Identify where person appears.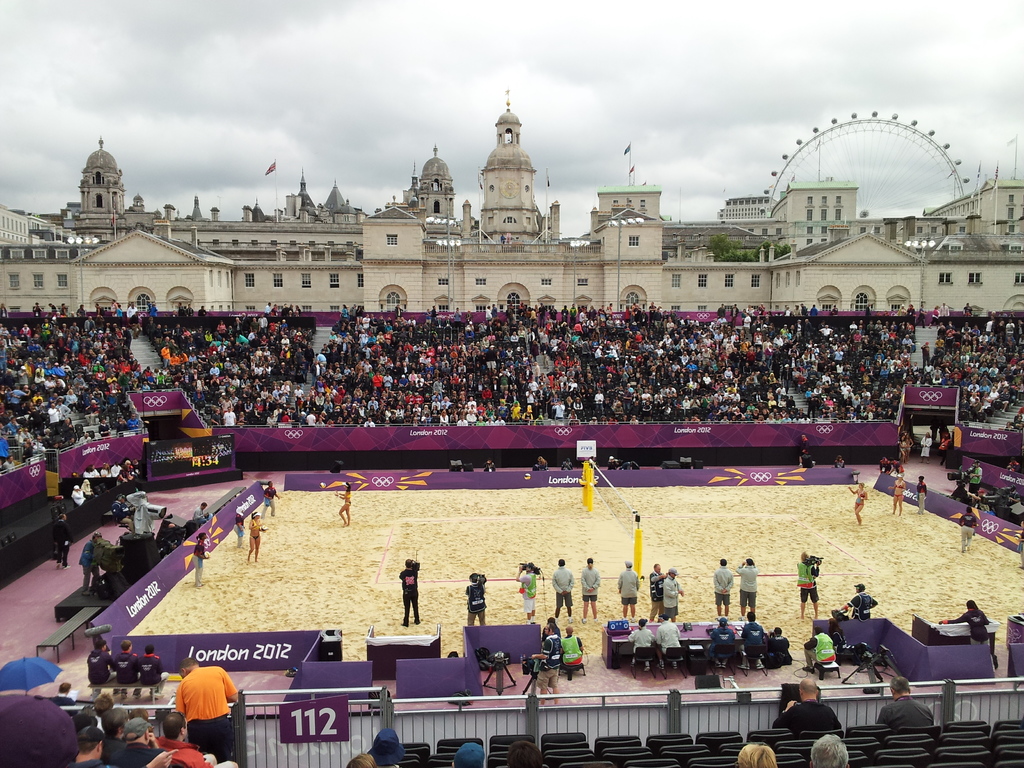
Appears at <bbox>796, 552, 820, 620</bbox>.
